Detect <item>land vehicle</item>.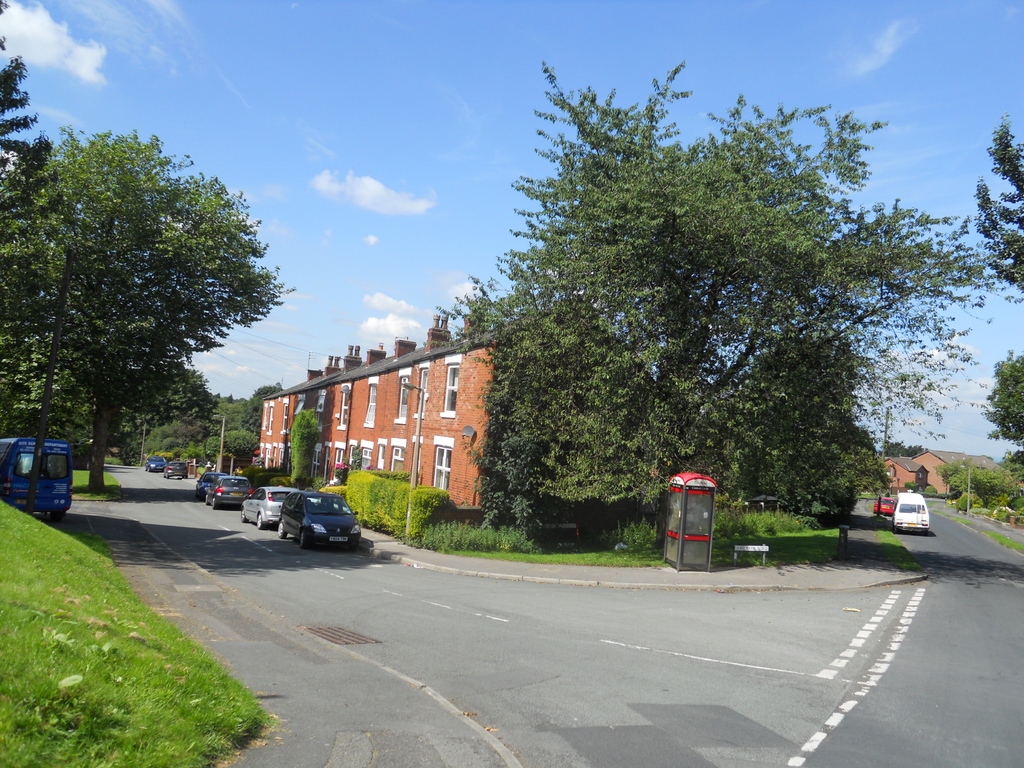
Detected at (1, 435, 73, 524).
